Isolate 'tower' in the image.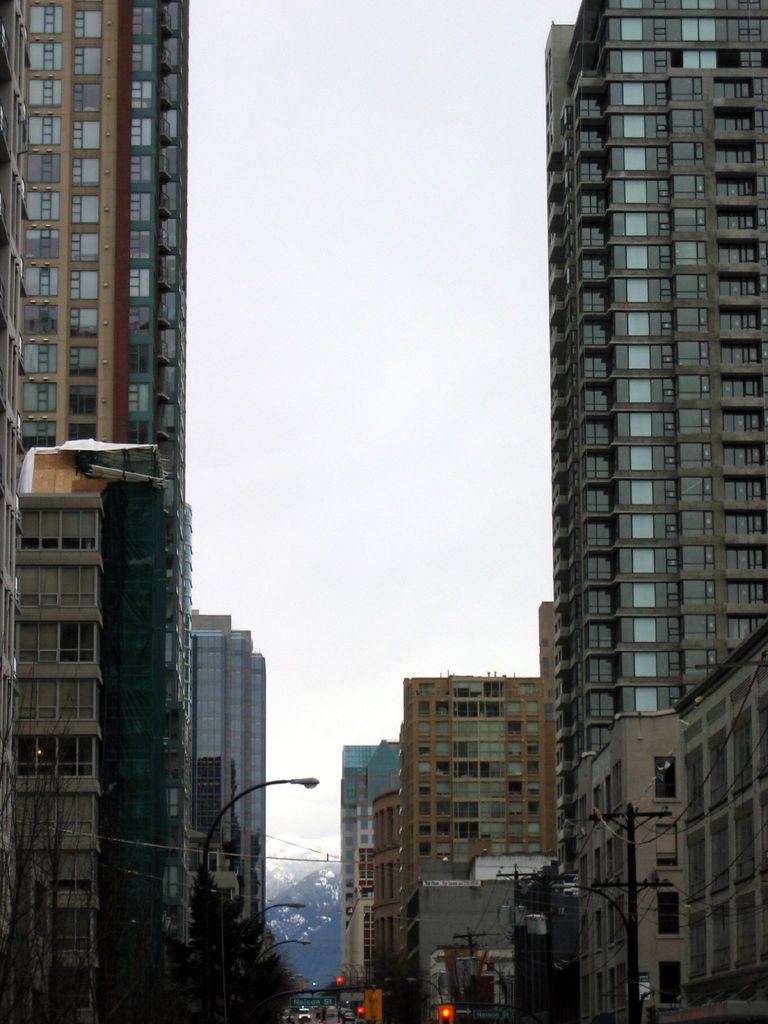
Isolated region: {"left": 180, "top": 608, "right": 283, "bottom": 939}.
